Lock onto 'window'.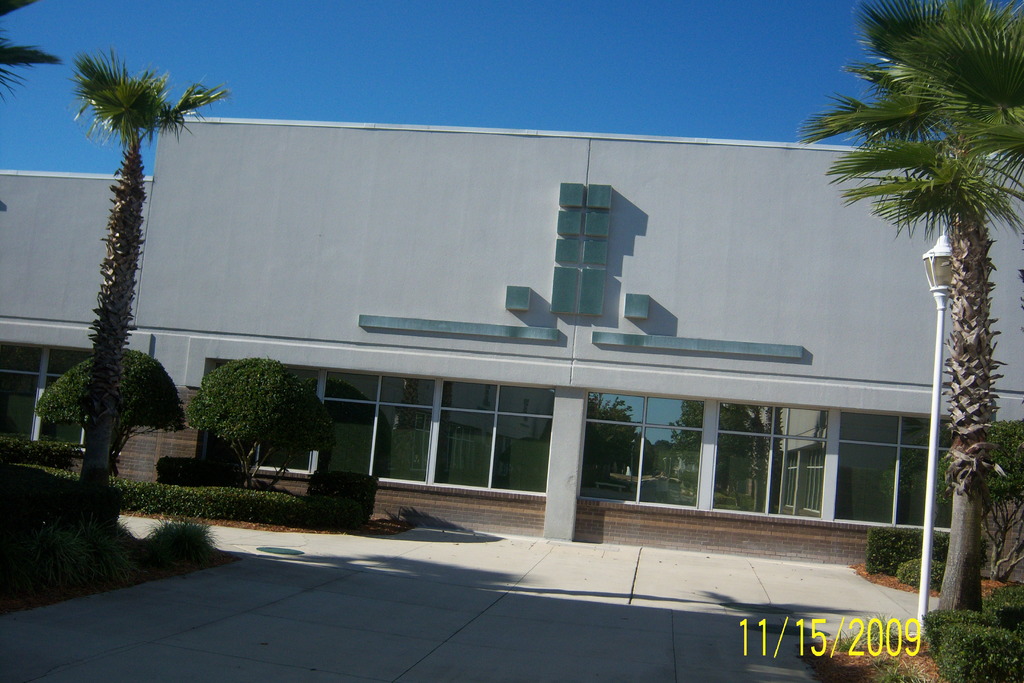
Locked: [left=211, top=363, right=551, bottom=497].
